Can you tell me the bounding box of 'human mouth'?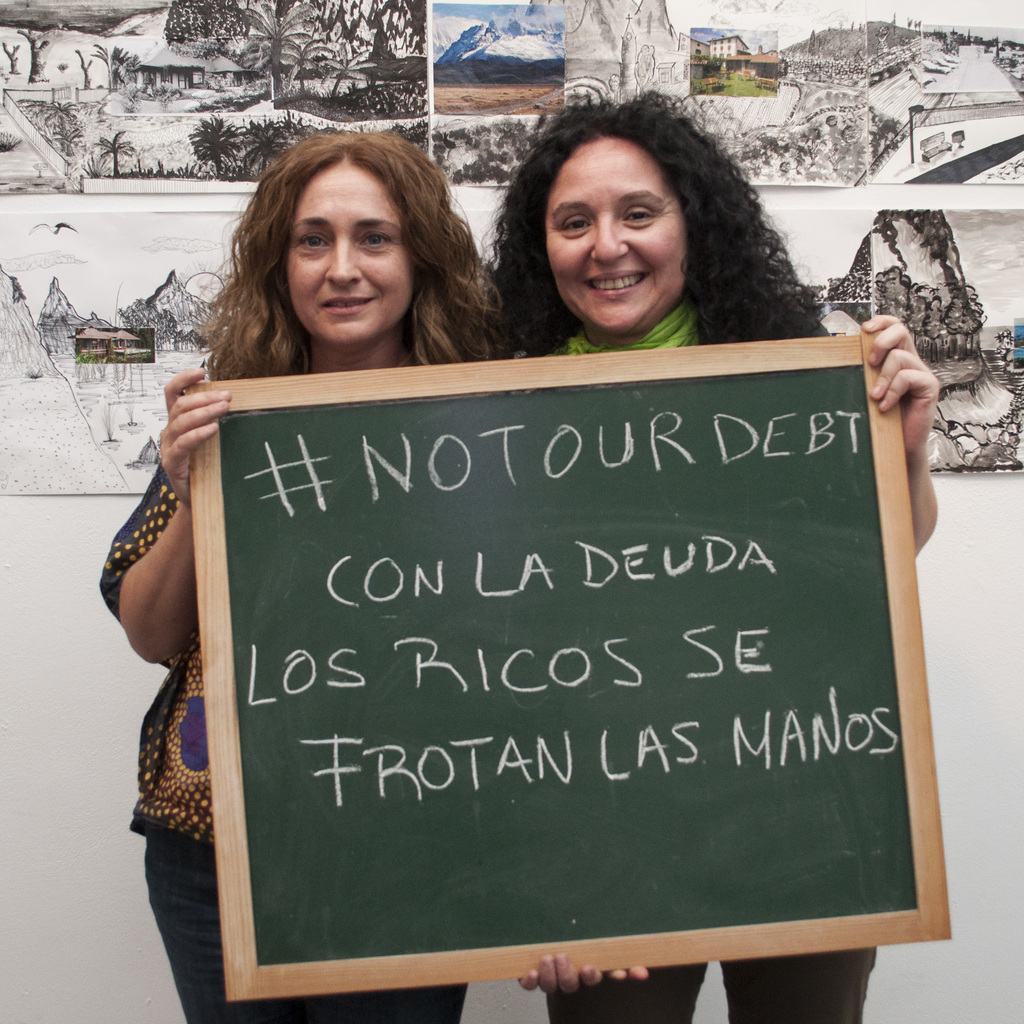
314/289/375/318.
